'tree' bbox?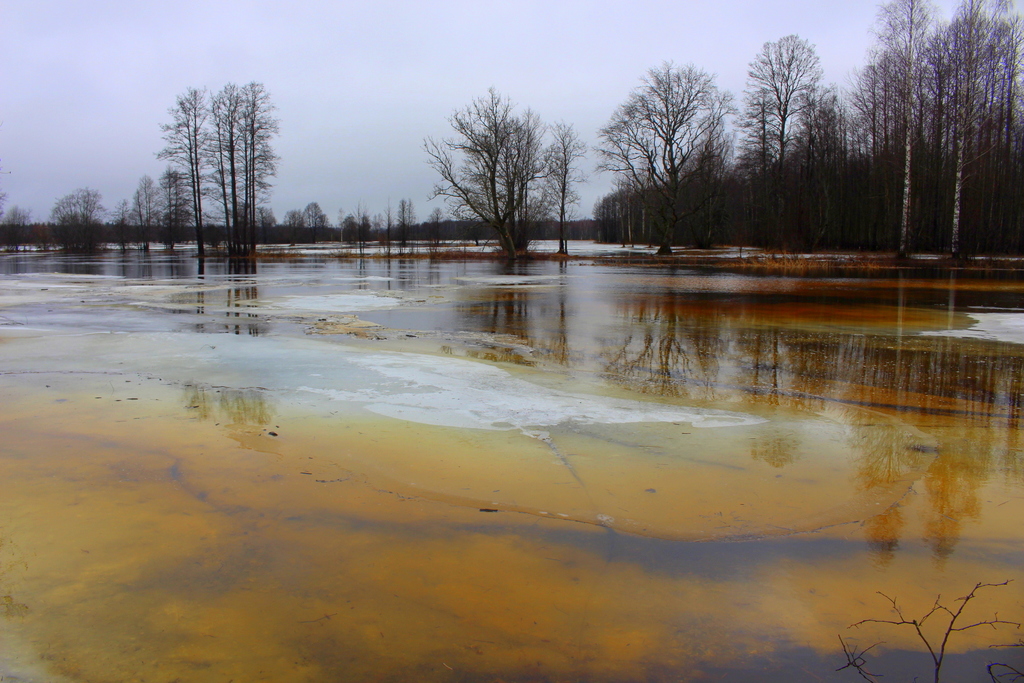
box(362, 210, 377, 231)
